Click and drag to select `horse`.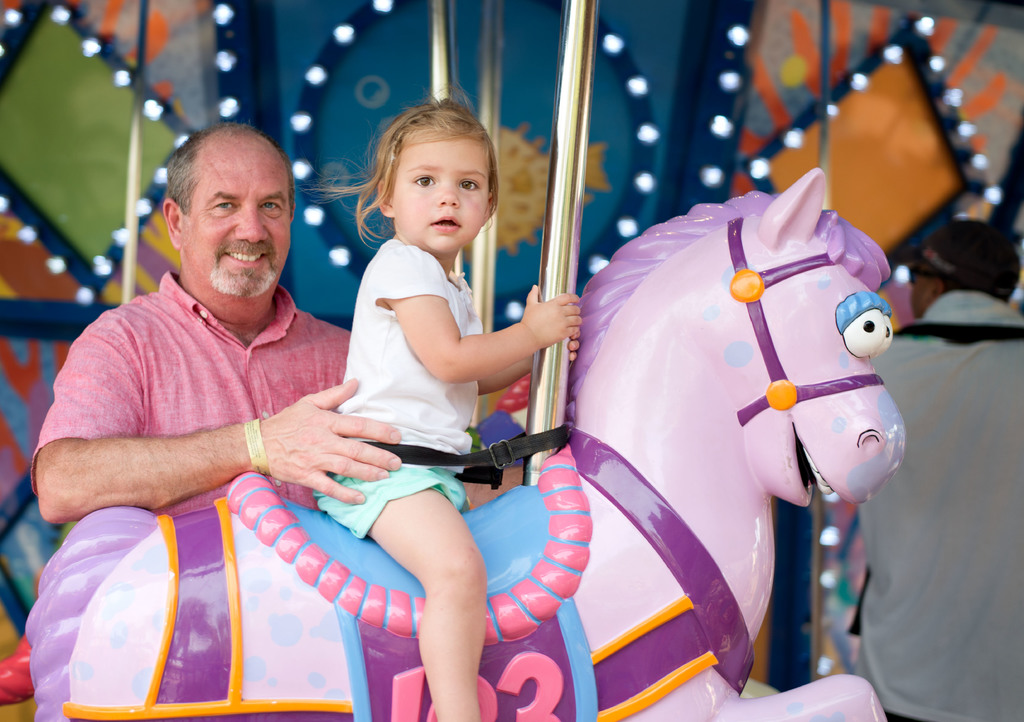
Selection: [left=22, top=163, right=893, bottom=721].
